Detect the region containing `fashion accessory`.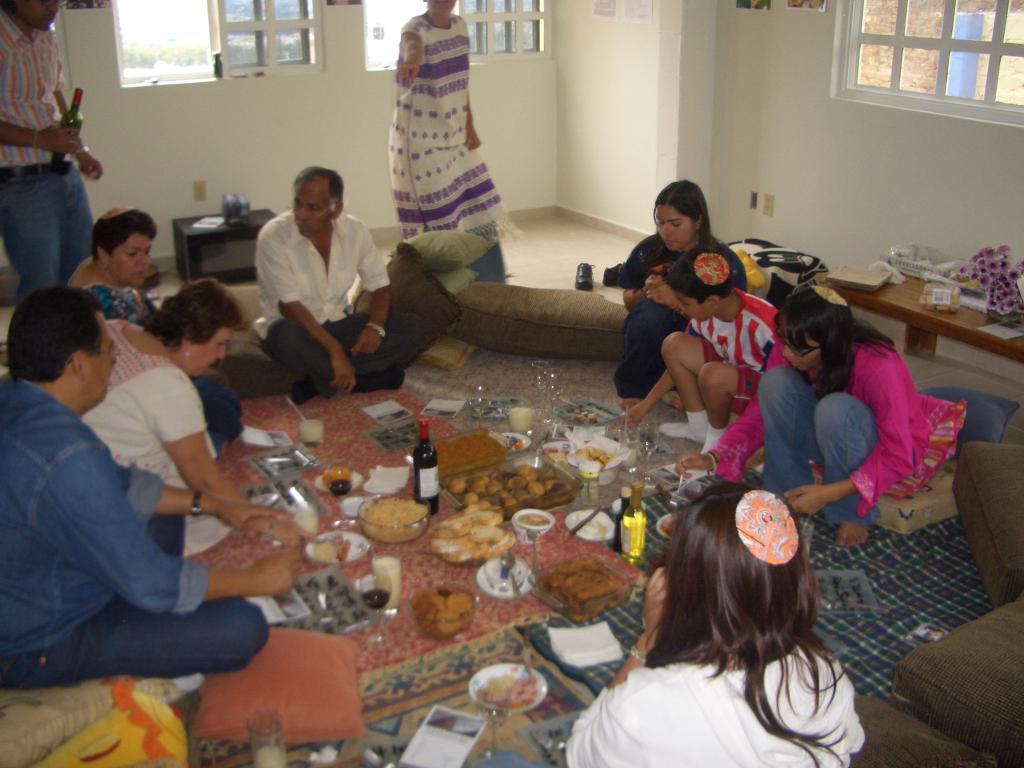
693, 254, 726, 285.
